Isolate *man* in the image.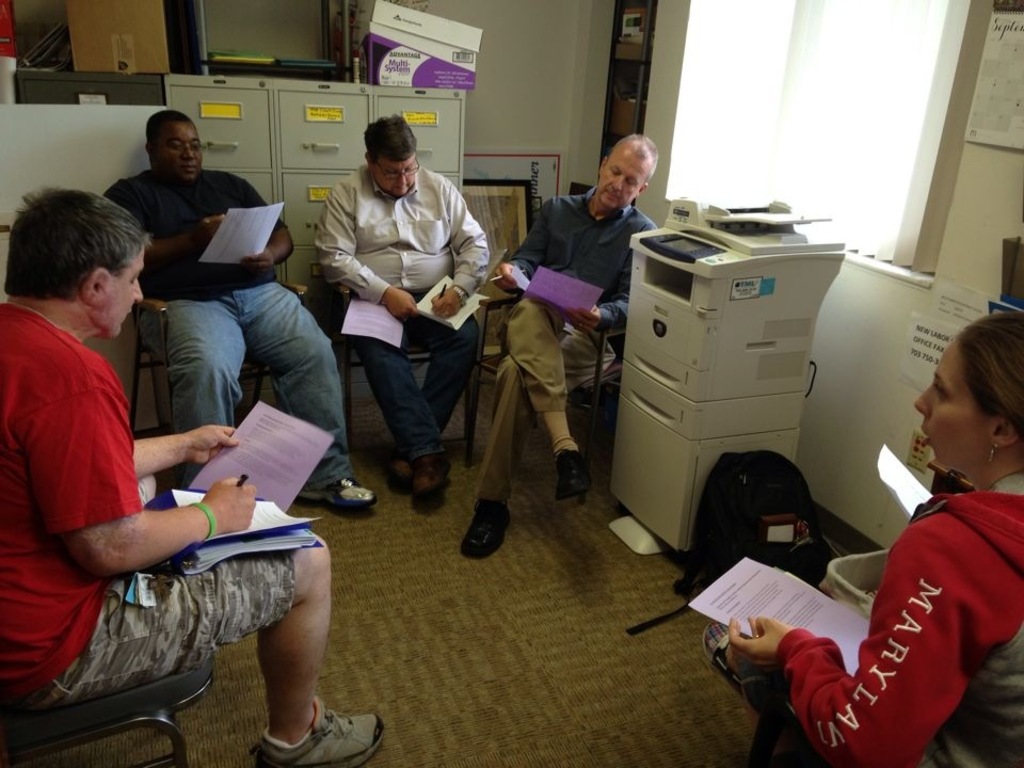
Isolated region: l=96, t=105, r=391, b=527.
